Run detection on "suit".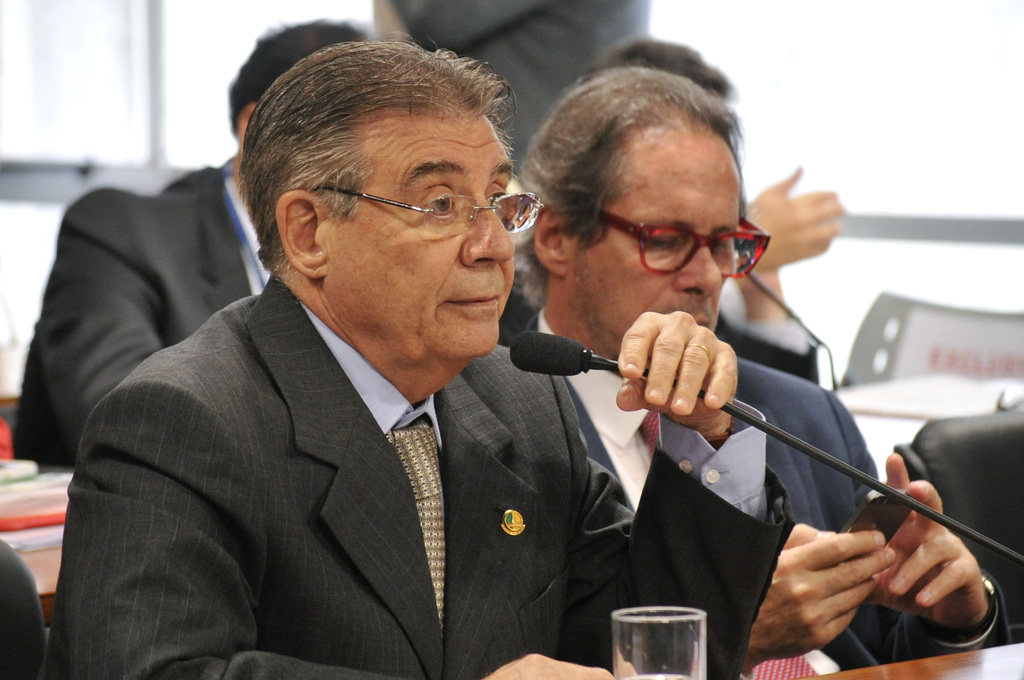
Result: bbox=[516, 304, 1012, 679].
